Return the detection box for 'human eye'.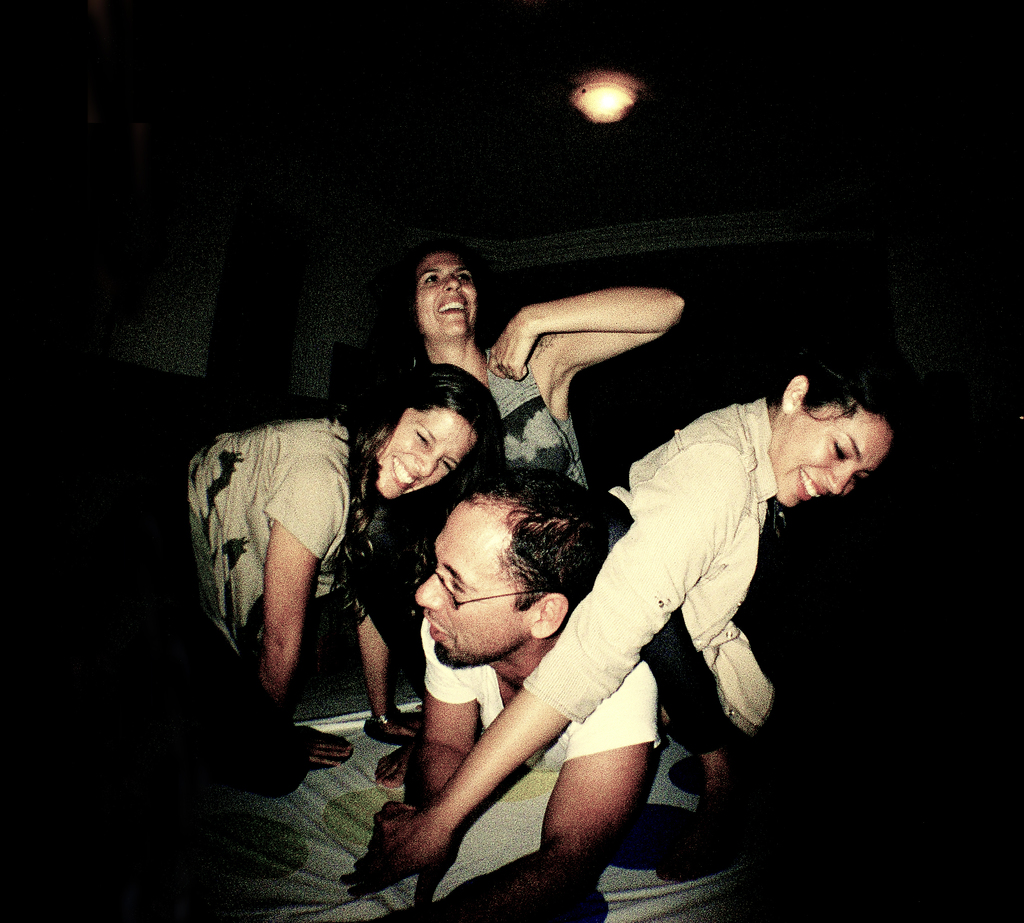
(423,271,442,287).
